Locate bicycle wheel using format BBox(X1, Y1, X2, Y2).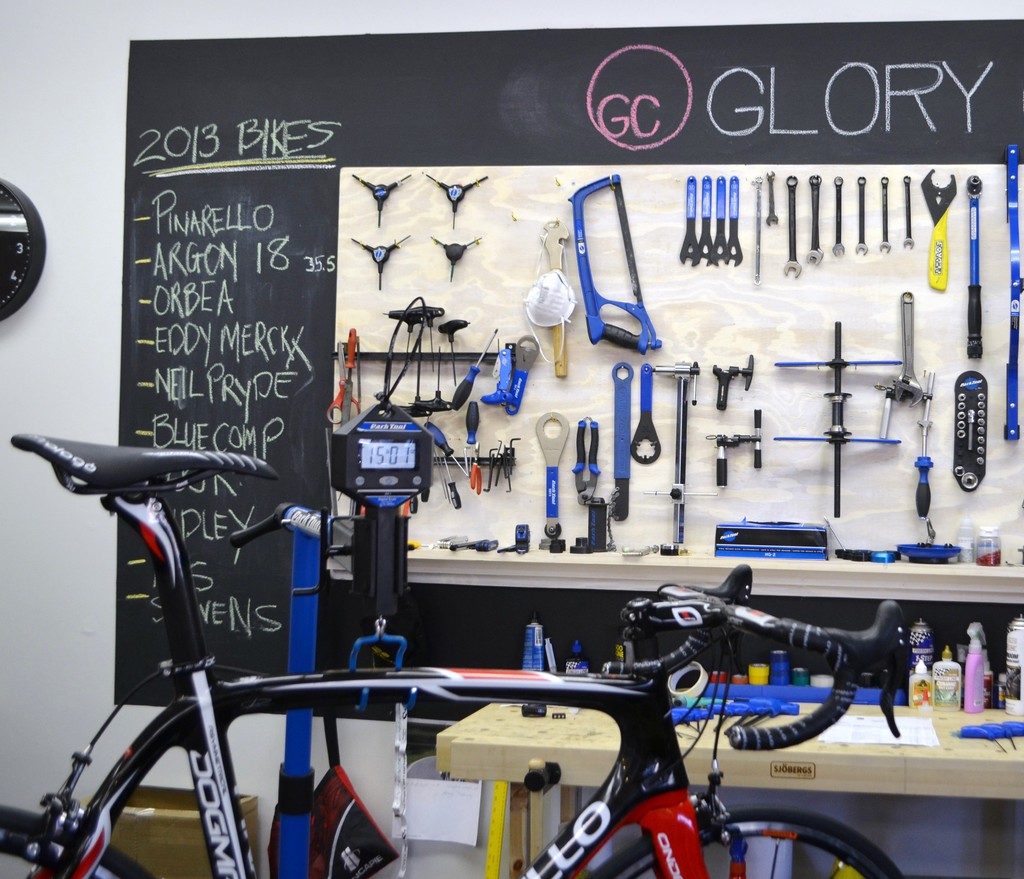
BBox(591, 805, 902, 878).
